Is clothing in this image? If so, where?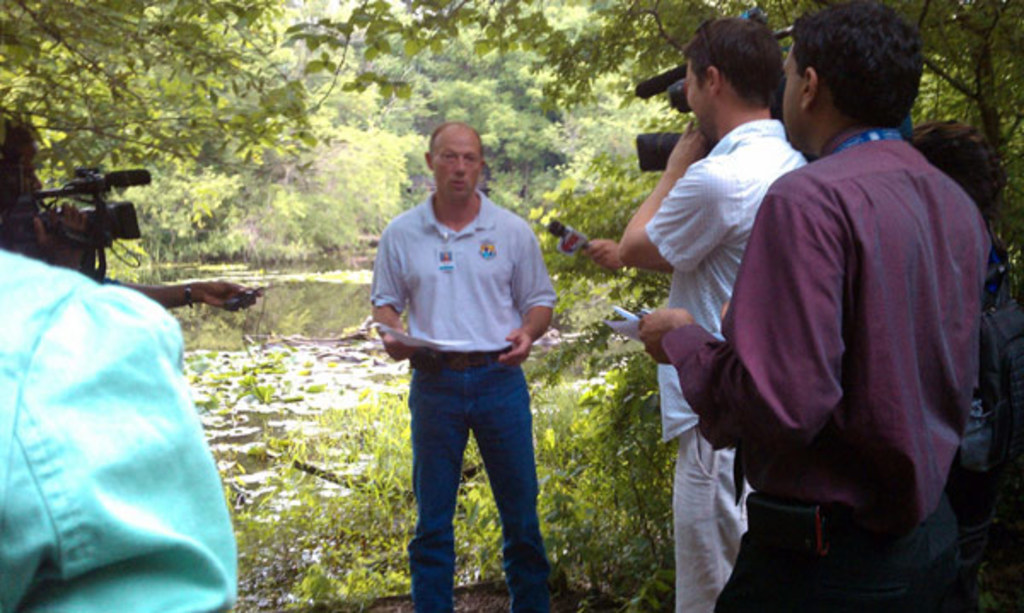
Yes, at [0, 242, 239, 611].
